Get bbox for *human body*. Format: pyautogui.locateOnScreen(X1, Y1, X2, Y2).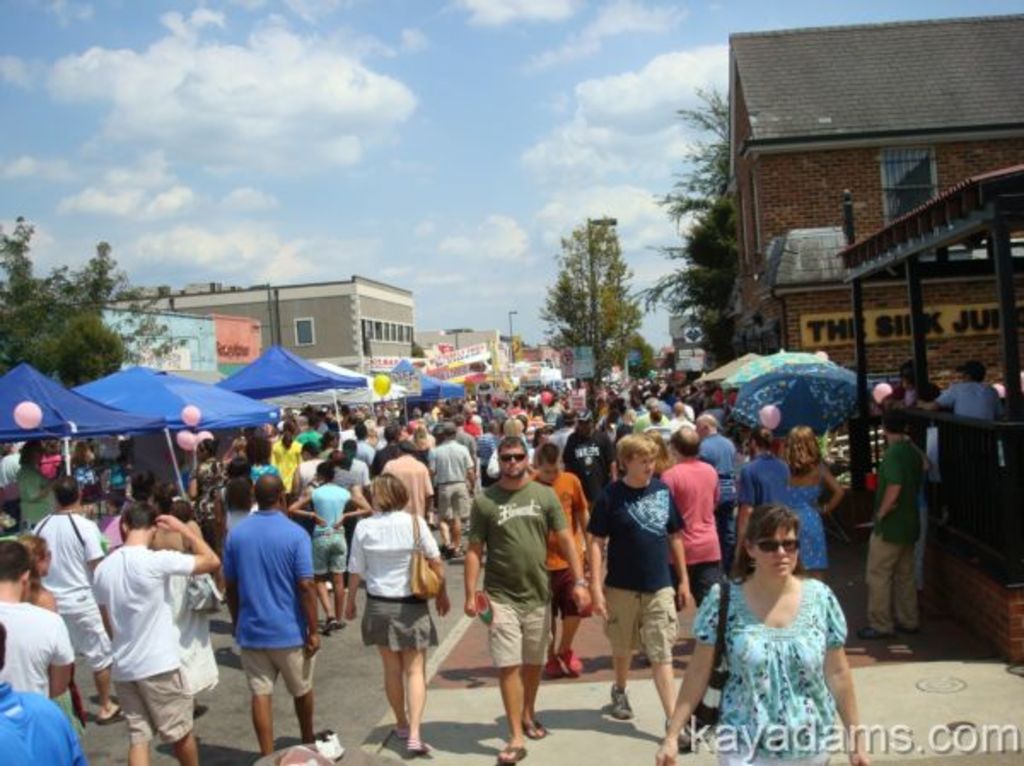
pyautogui.locateOnScreen(34, 478, 109, 718).
